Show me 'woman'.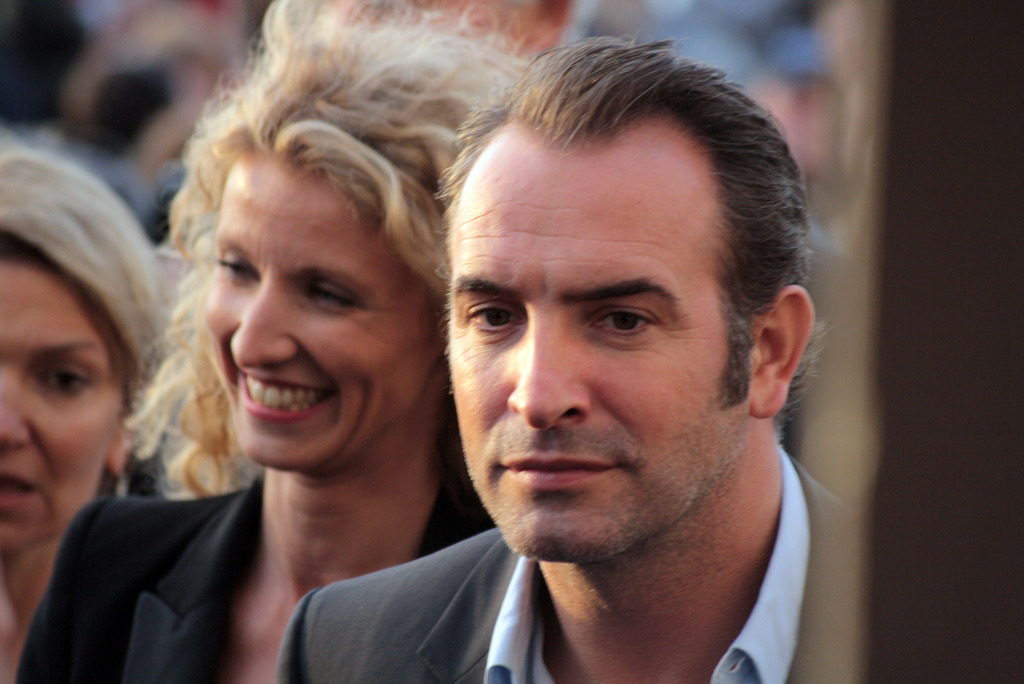
'woman' is here: 0,146,175,683.
